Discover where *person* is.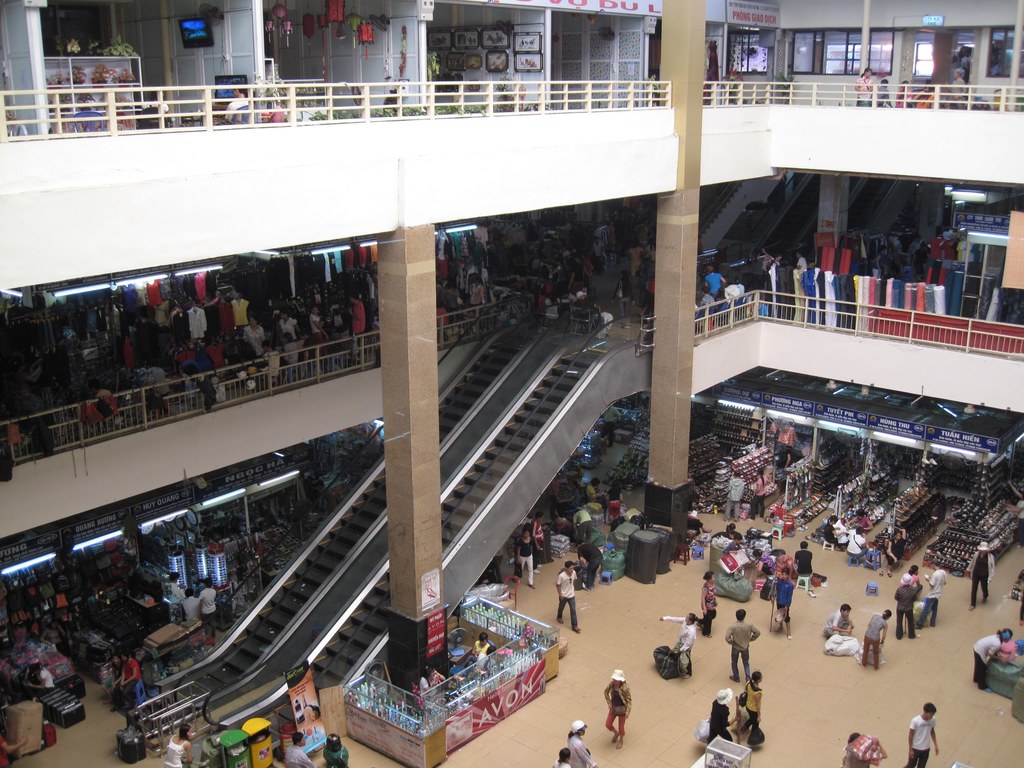
Discovered at bbox=(973, 628, 1013, 692).
